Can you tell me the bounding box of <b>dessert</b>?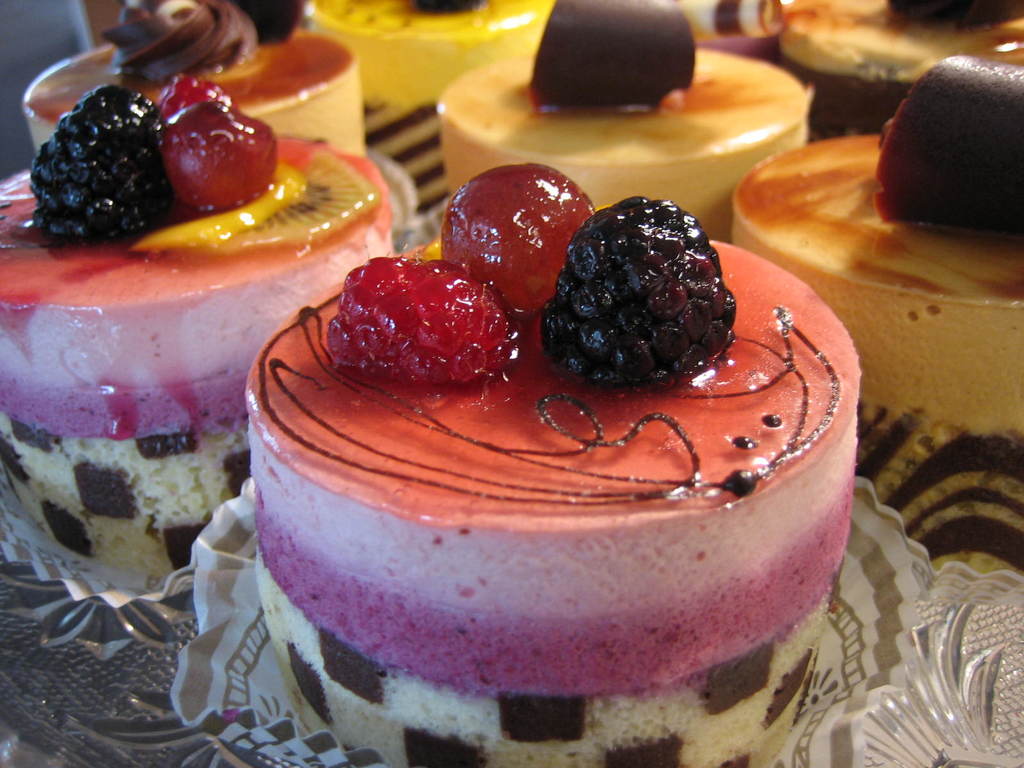
box=[311, 0, 561, 113].
